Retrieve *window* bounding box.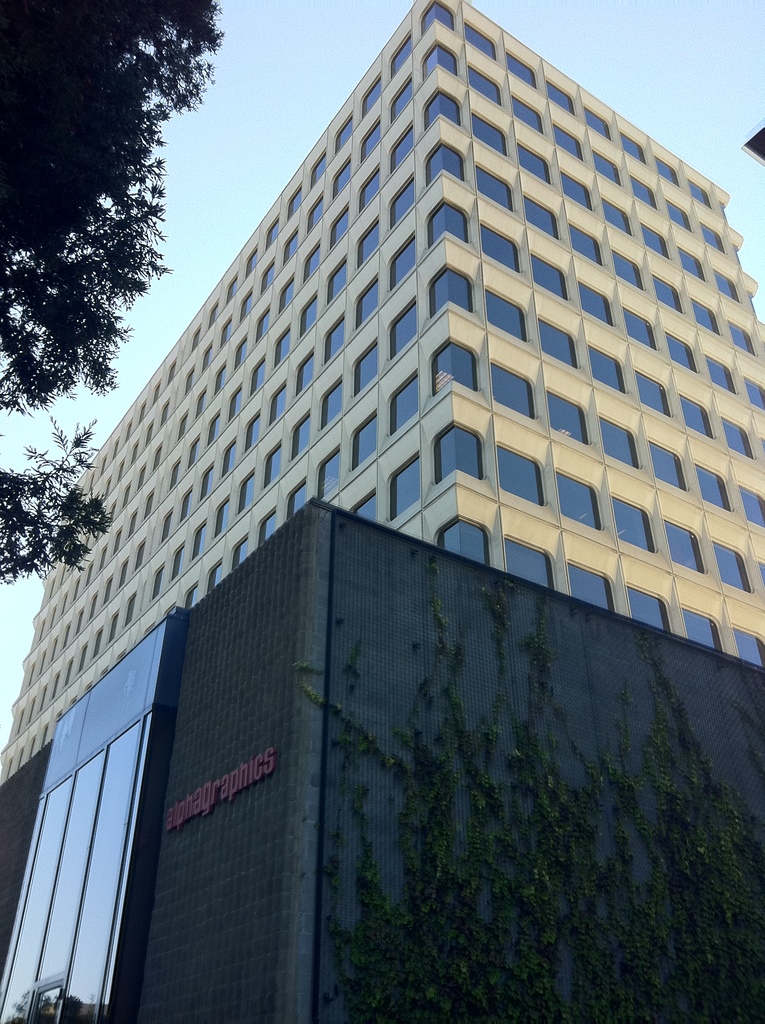
Bounding box: <region>686, 294, 717, 332</region>.
